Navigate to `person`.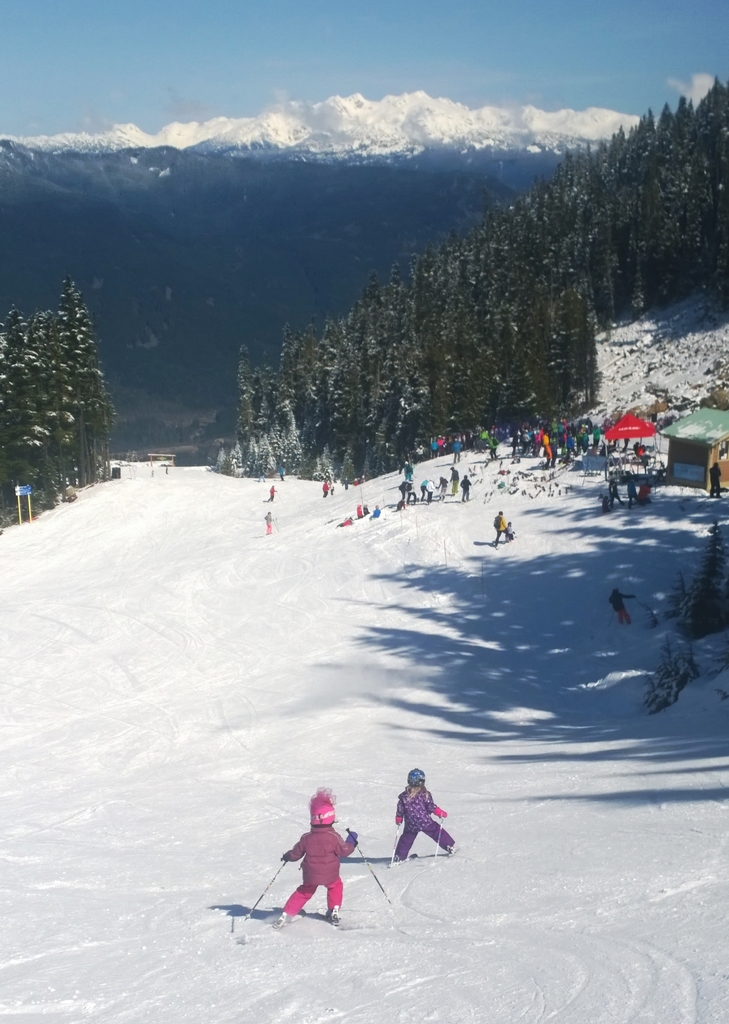
Navigation target: 422, 477, 438, 503.
